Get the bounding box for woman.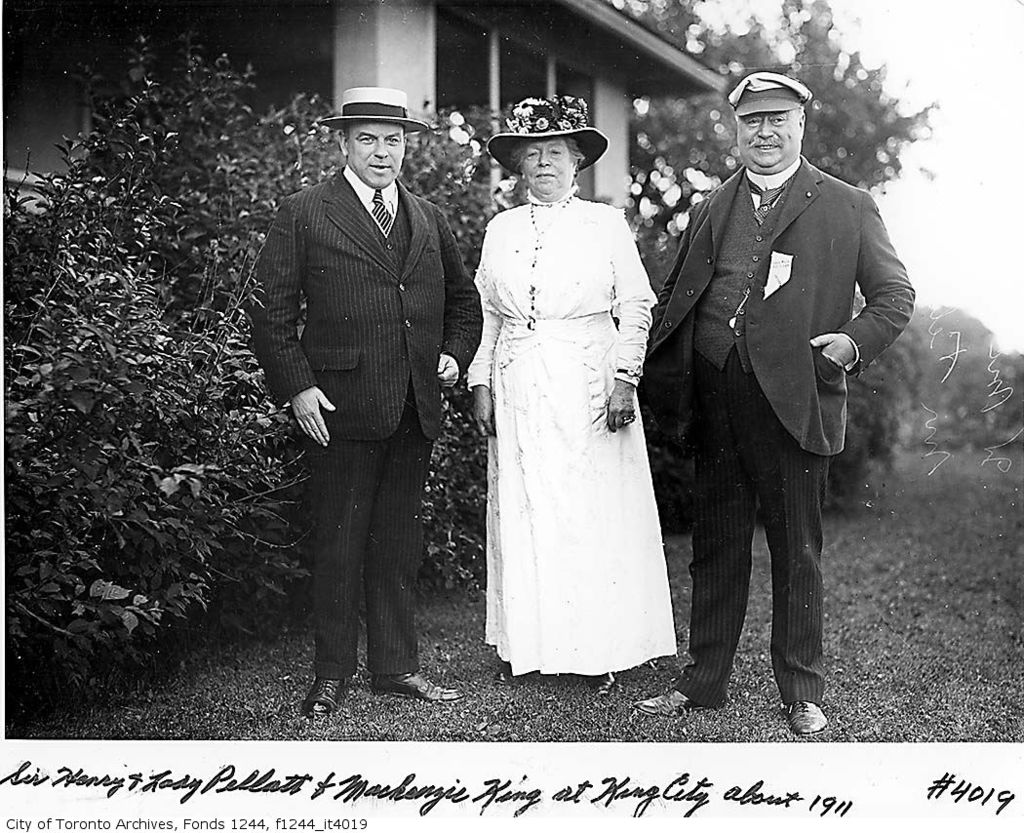
x1=465 y1=95 x2=679 y2=696.
